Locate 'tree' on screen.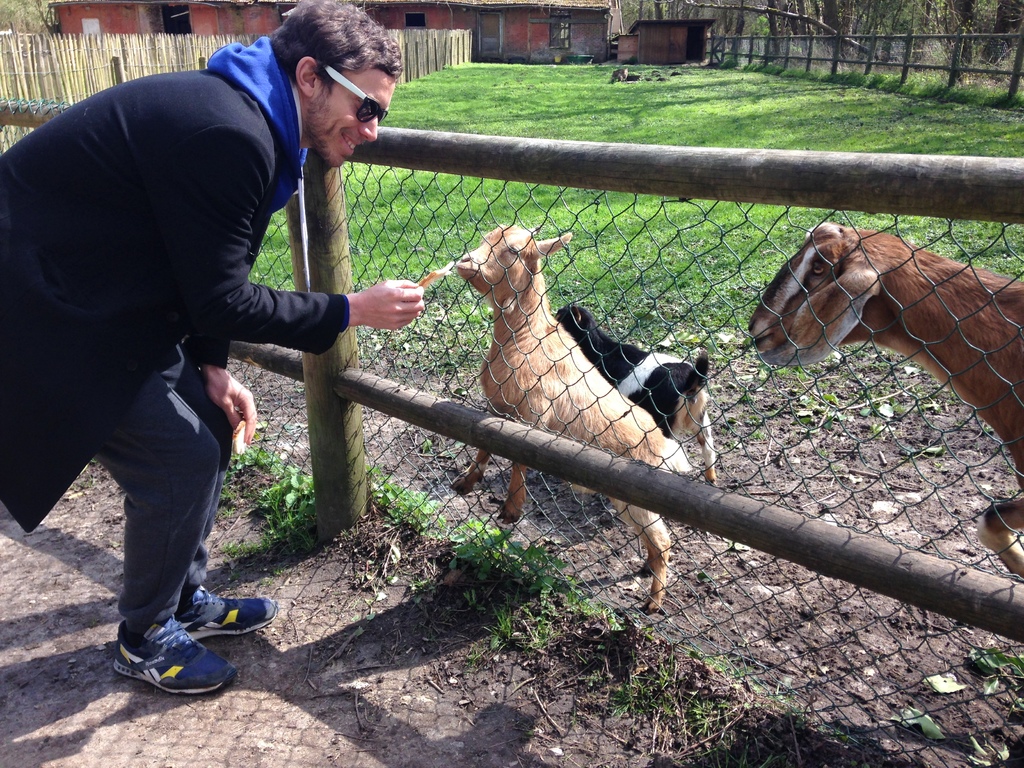
On screen at select_region(758, 0, 813, 76).
